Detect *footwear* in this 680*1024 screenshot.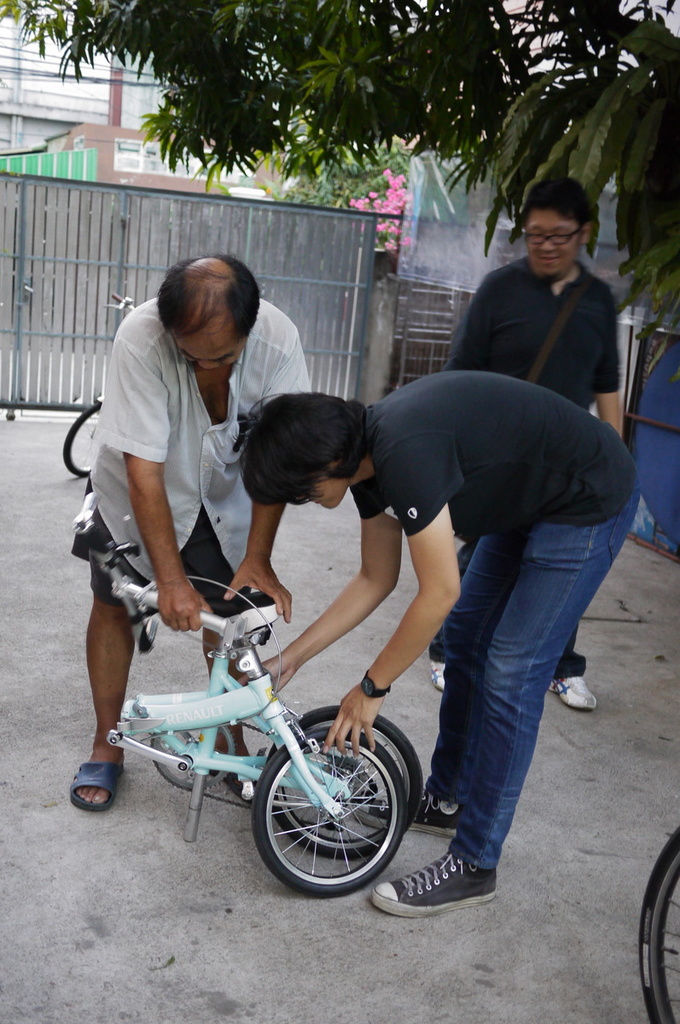
Detection: (559, 672, 597, 716).
